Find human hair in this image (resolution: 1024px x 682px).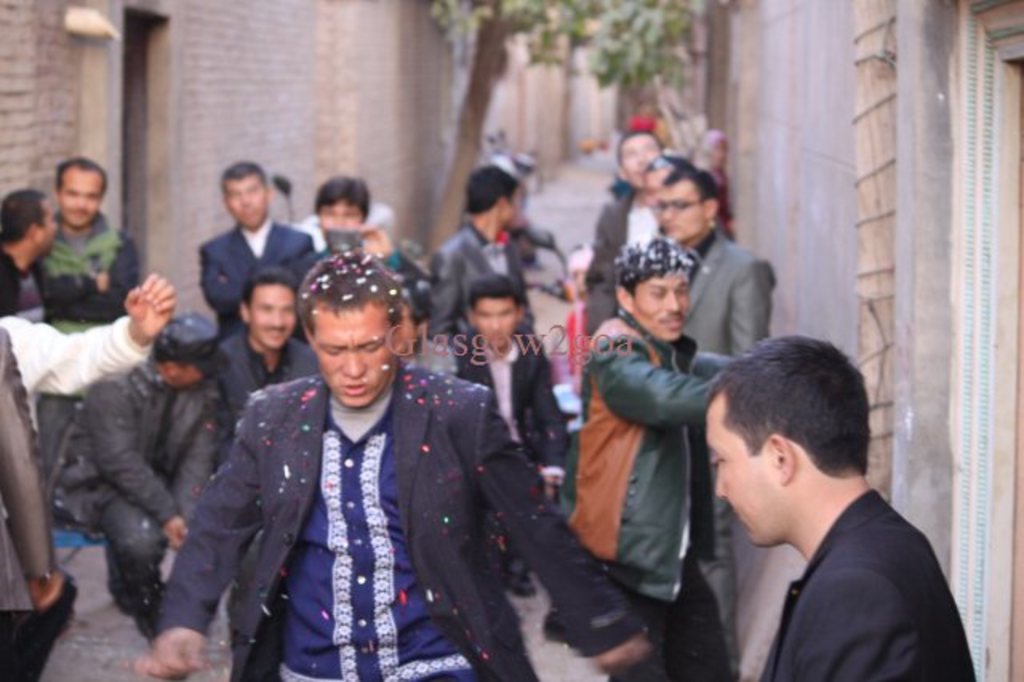
box(616, 239, 691, 291).
